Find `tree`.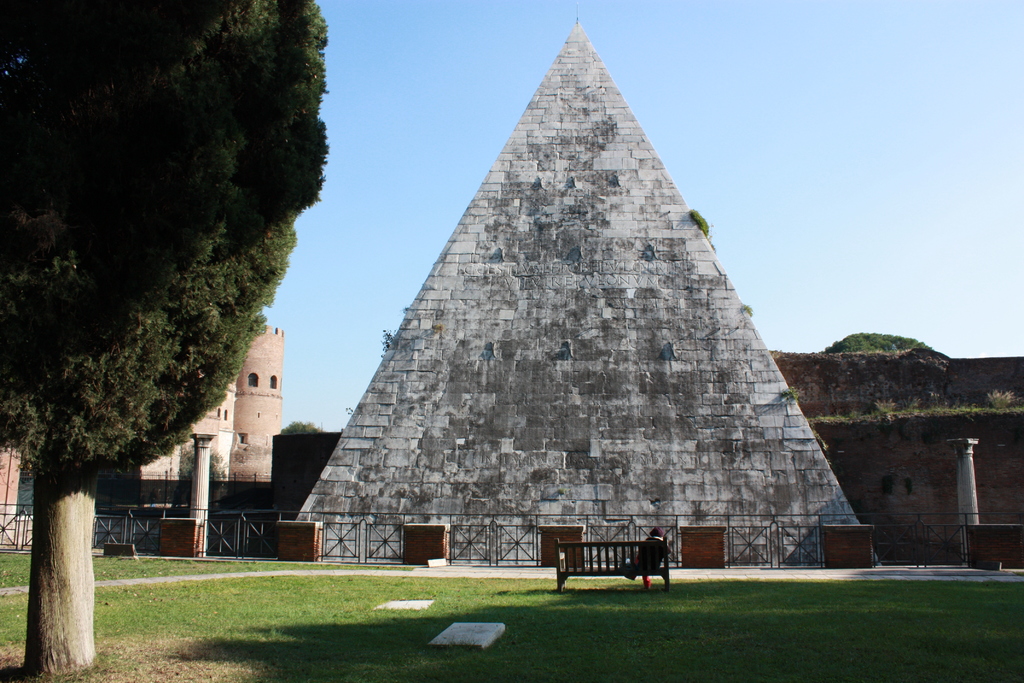
[0, 0, 331, 680].
